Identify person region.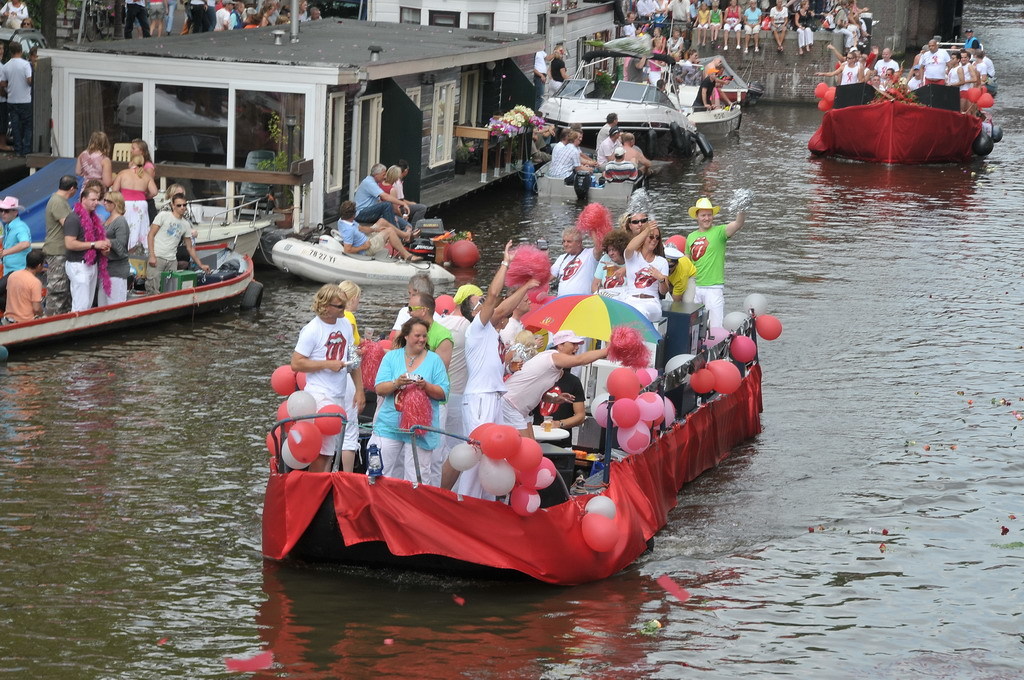
Region: box=[120, 0, 145, 32].
